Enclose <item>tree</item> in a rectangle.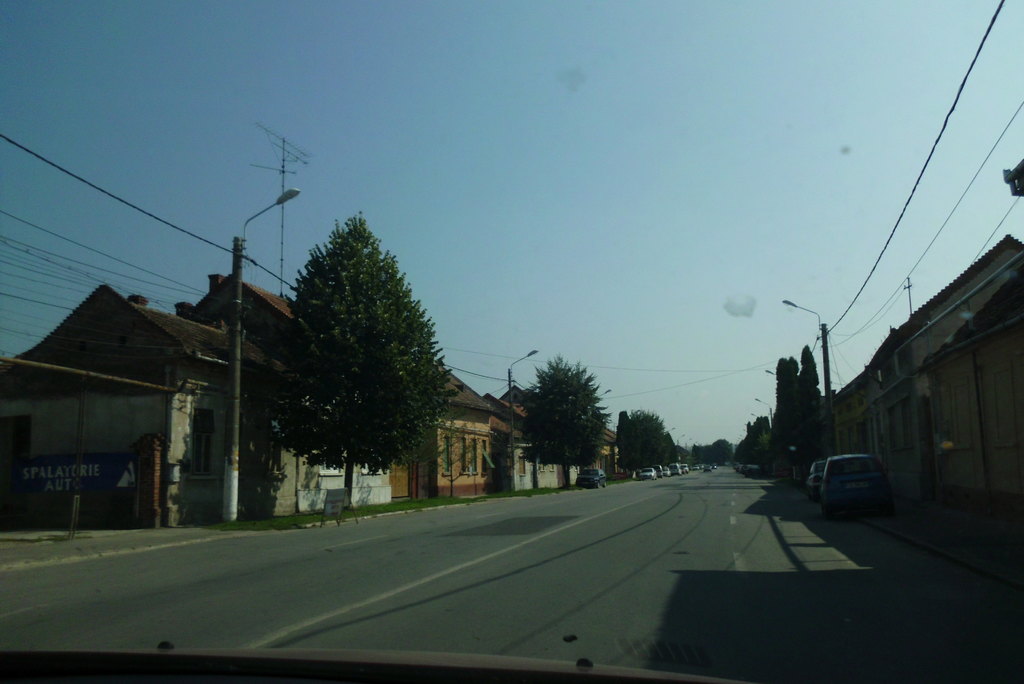
pyautogui.locateOnScreen(273, 212, 452, 509).
